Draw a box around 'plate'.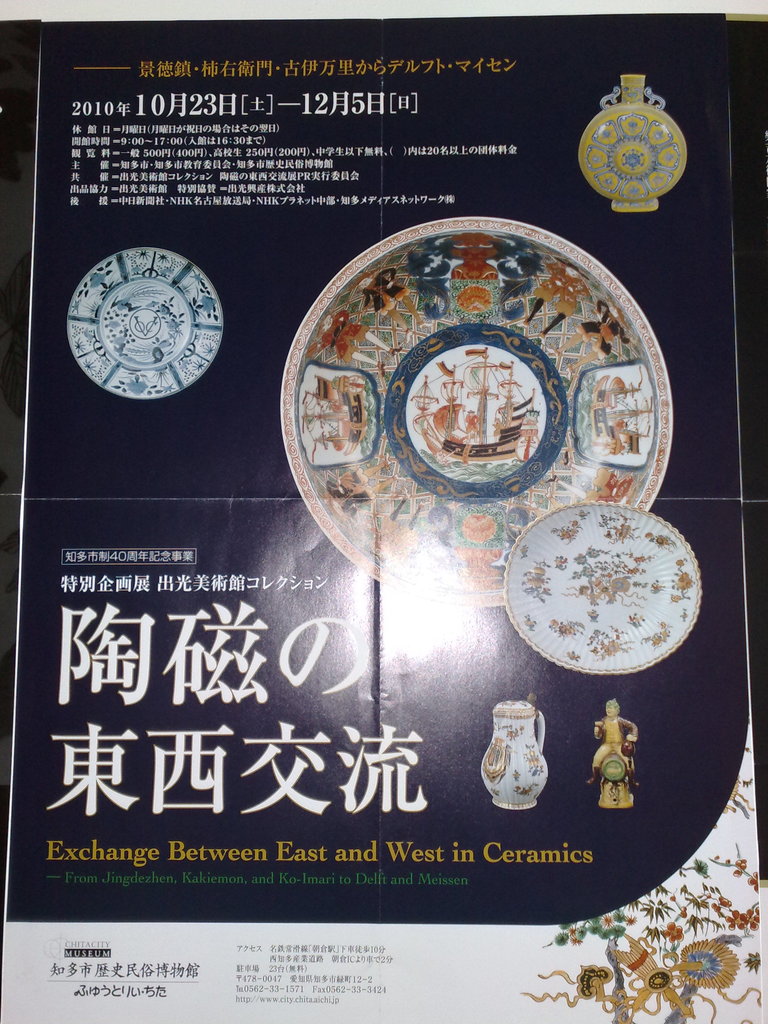
detection(277, 216, 676, 607).
